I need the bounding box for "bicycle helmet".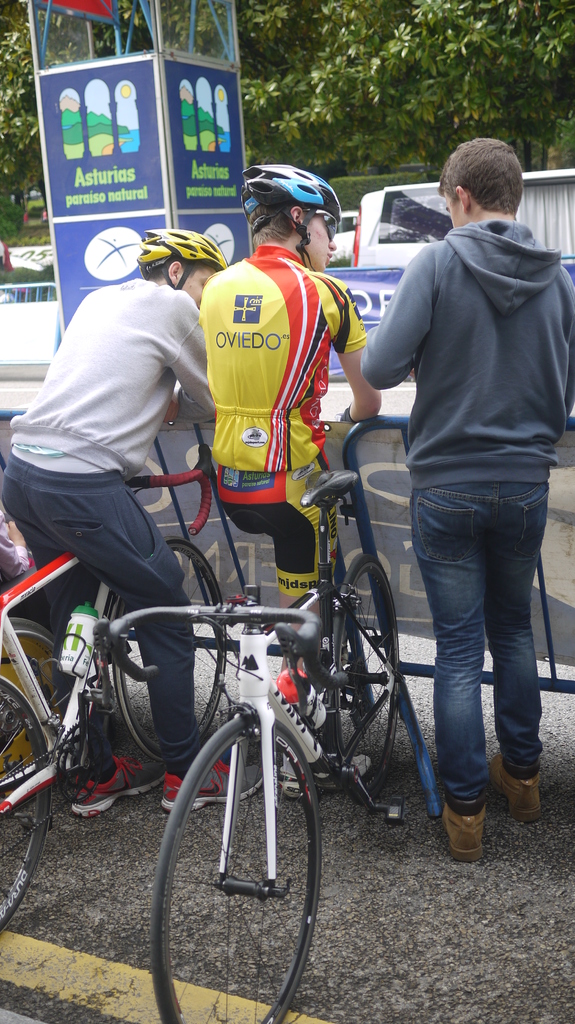
Here it is: l=134, t=228, r=220, b=290.
